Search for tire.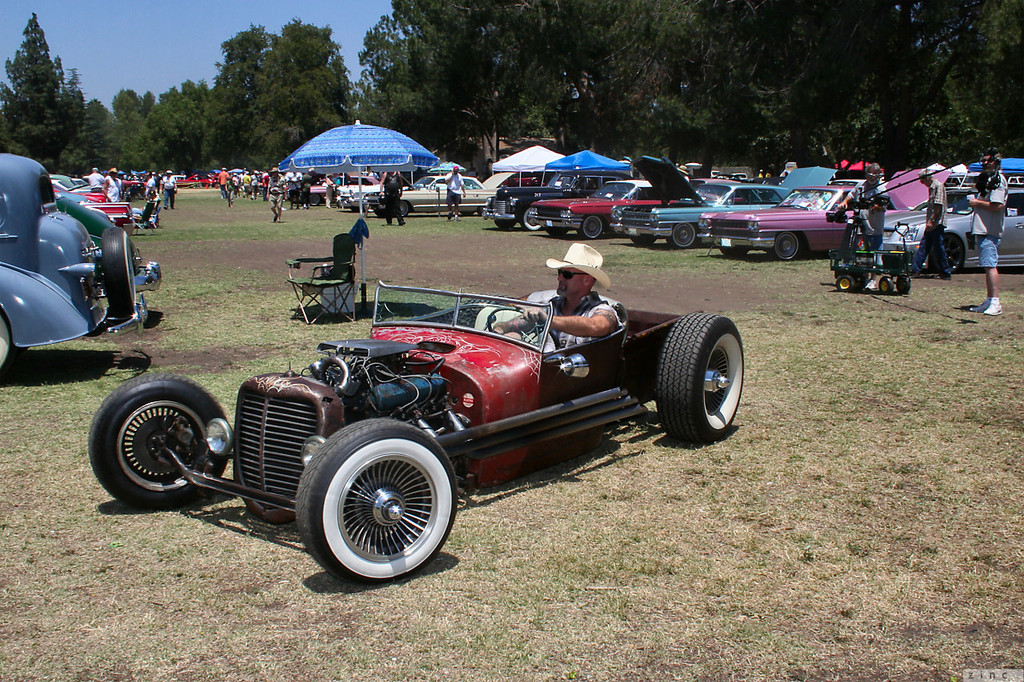
Found at 895/275/910/293.
